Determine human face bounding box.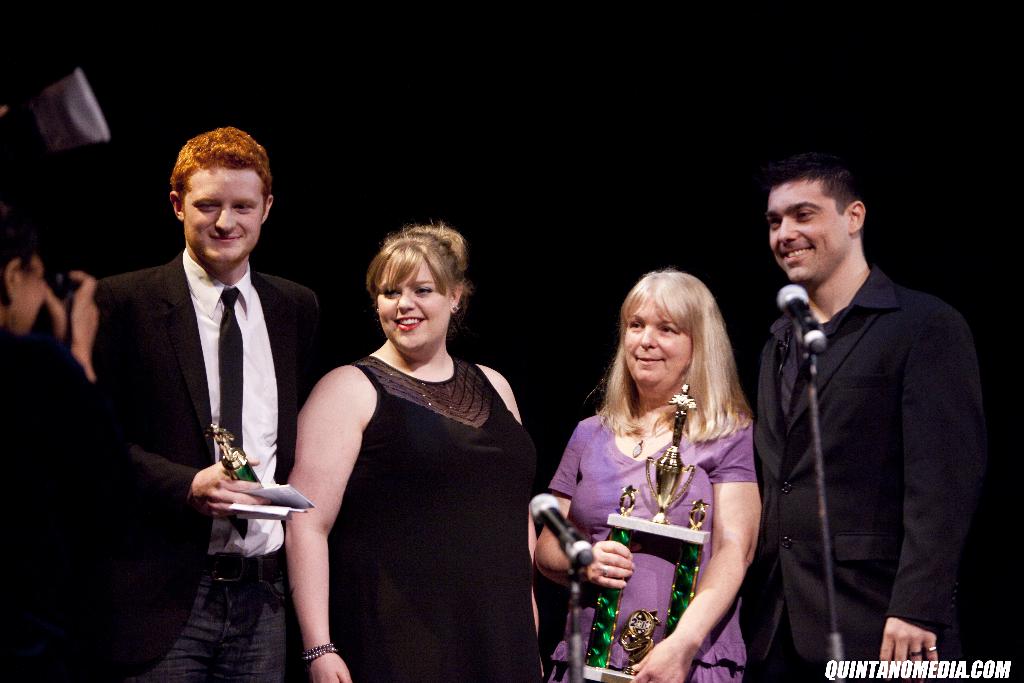
Determined: (180, 164, 266, 264).
